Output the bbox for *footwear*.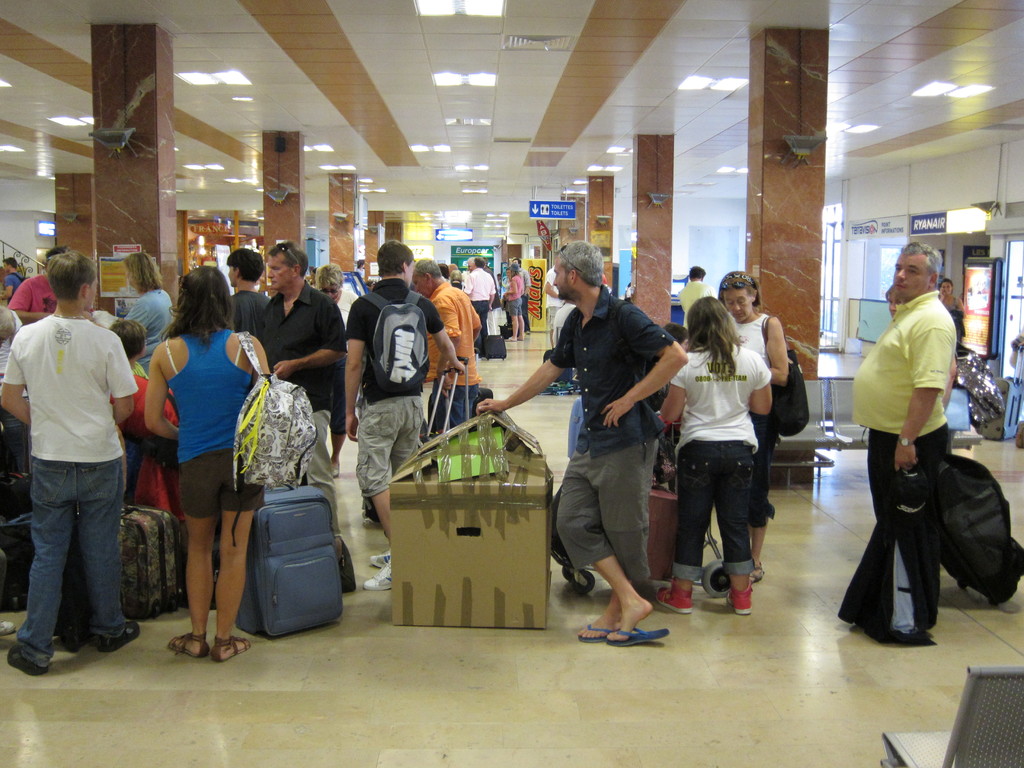
[371, 549, 392, 572].
